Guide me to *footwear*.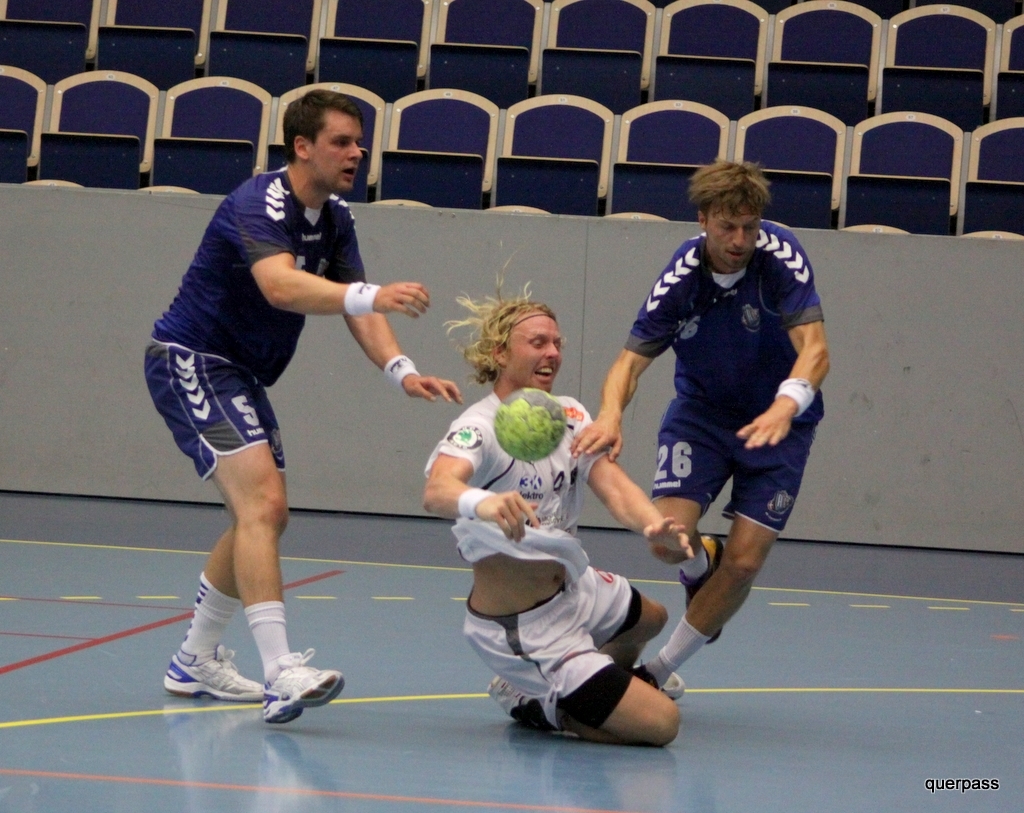
Guidance: (x1=159, y1=641, x2=262, y2=702).
